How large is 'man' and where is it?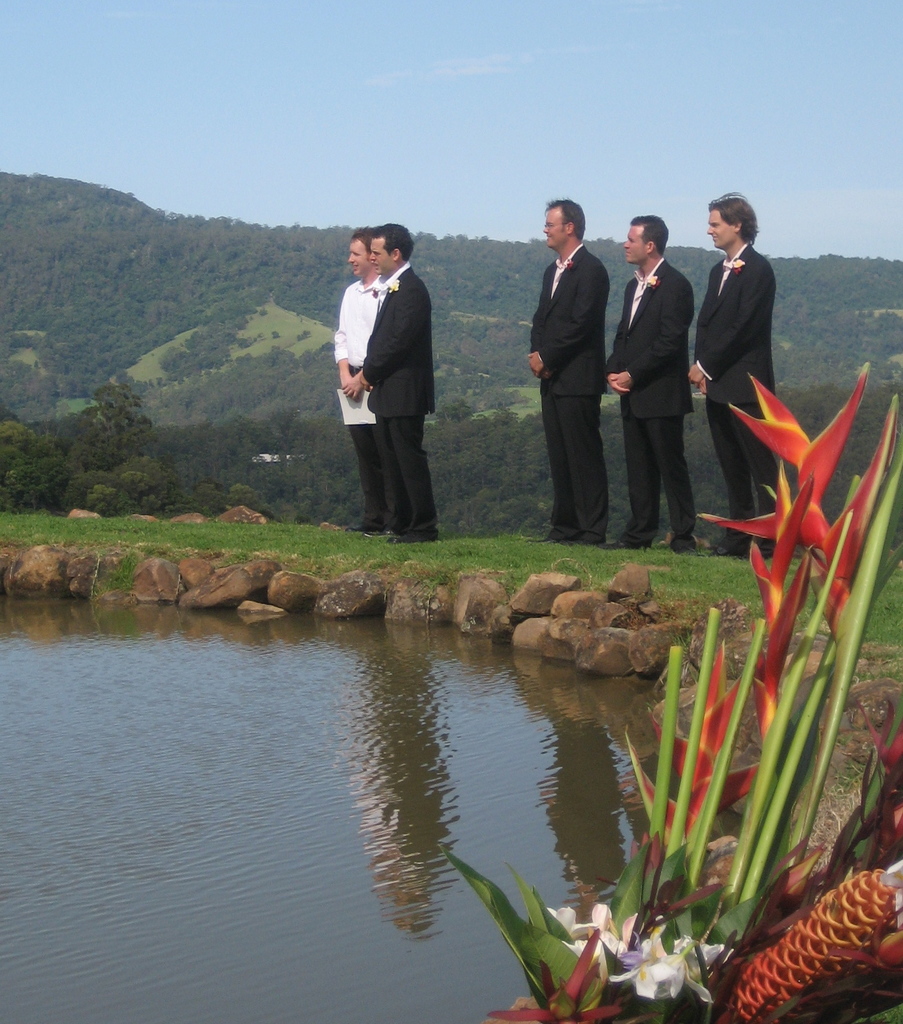
Bounding box: box(697, 196, 812, 451).
